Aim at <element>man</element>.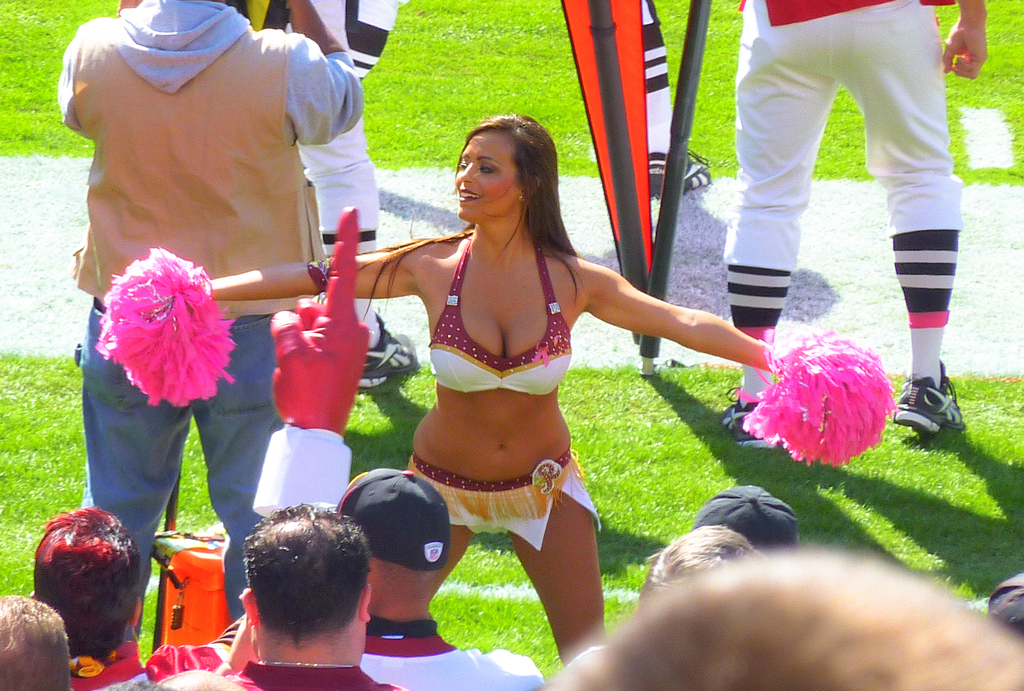
Aimed at {"left": 332, "top": 466, "right": 540, "bottom": 690}.
